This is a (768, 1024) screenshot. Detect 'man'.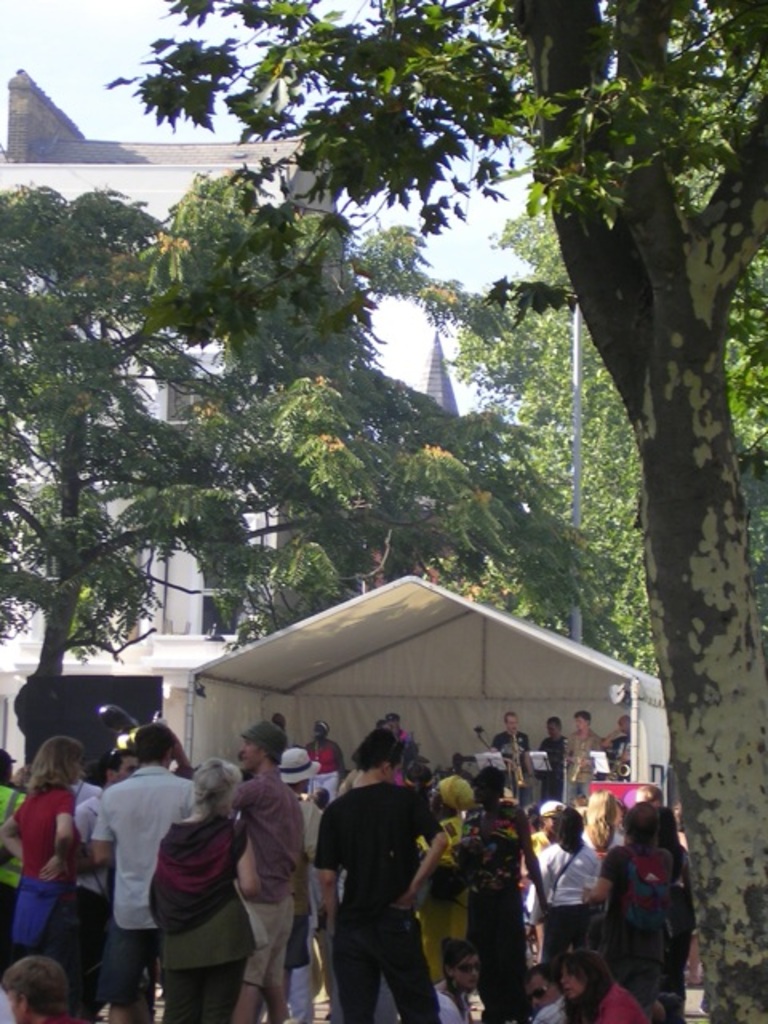
bbox(517, 958, 563, 1022).
